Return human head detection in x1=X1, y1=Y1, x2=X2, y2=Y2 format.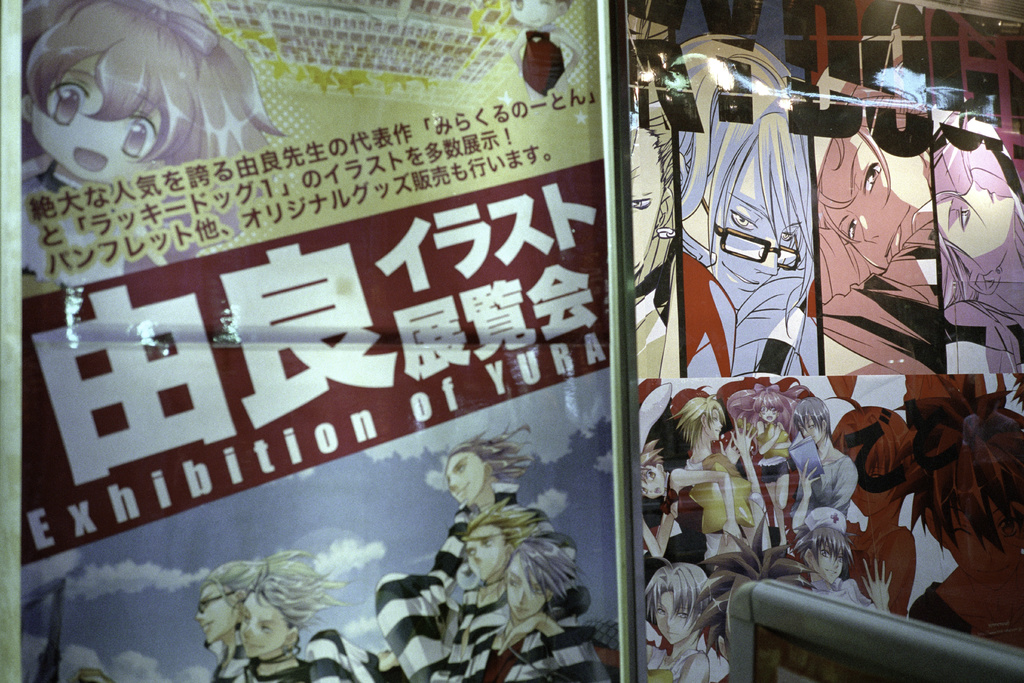
x1=447, y1=440, x2=530, y2=507.
